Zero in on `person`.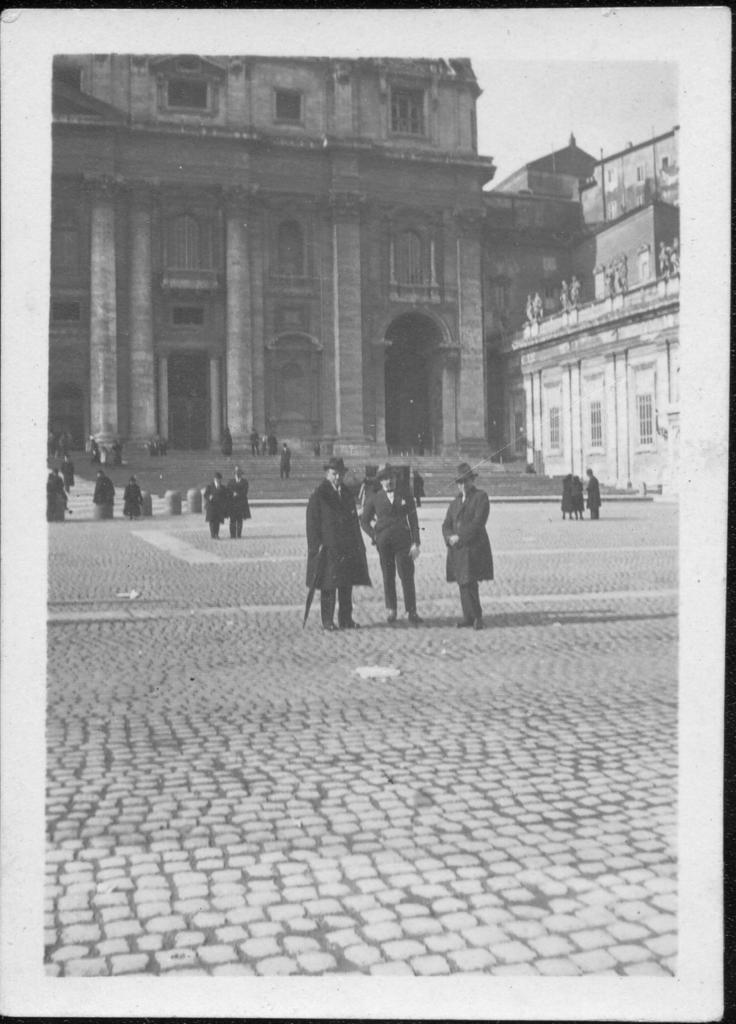
Zeroed in: {"x1": 120, "y1": 479, "x2": 145, "y2": 522}.
